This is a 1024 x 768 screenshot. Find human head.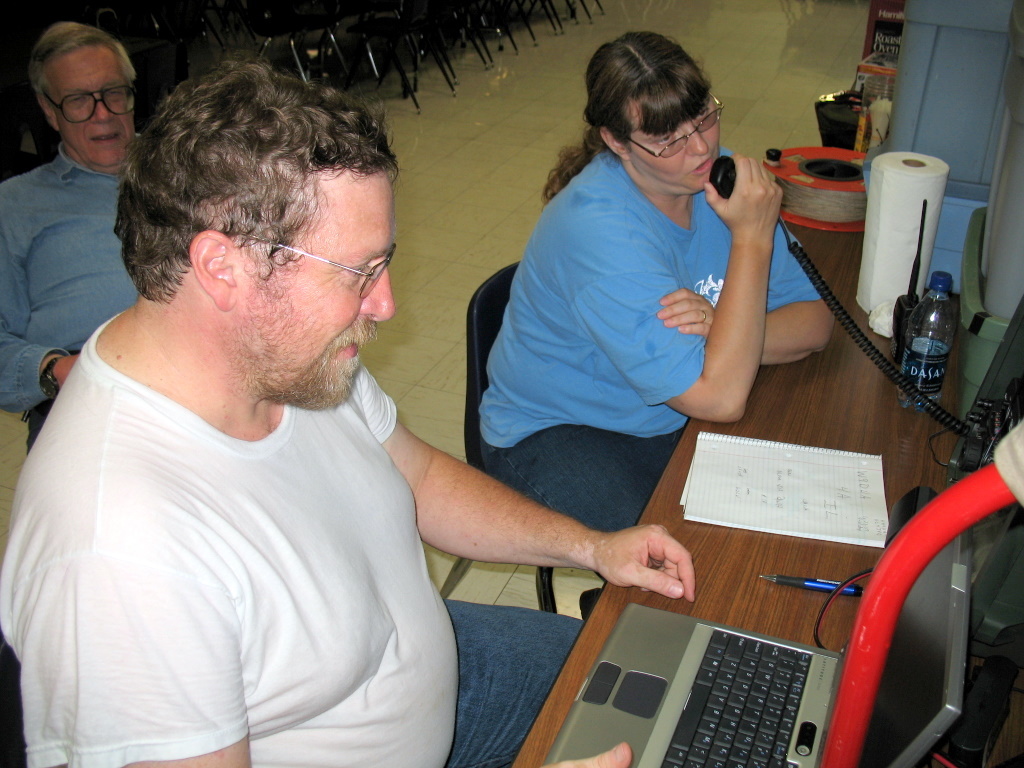
Bounding box: 105:60:406:406.
